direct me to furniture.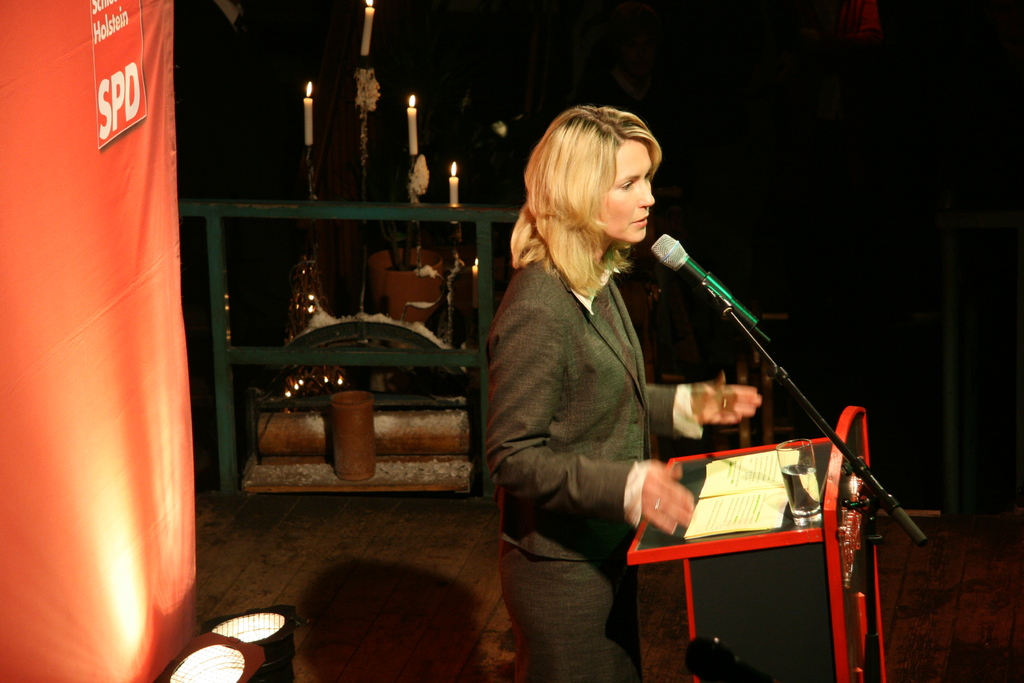
Direction: (x1=181, y1=199, x2=518, y2=493).
